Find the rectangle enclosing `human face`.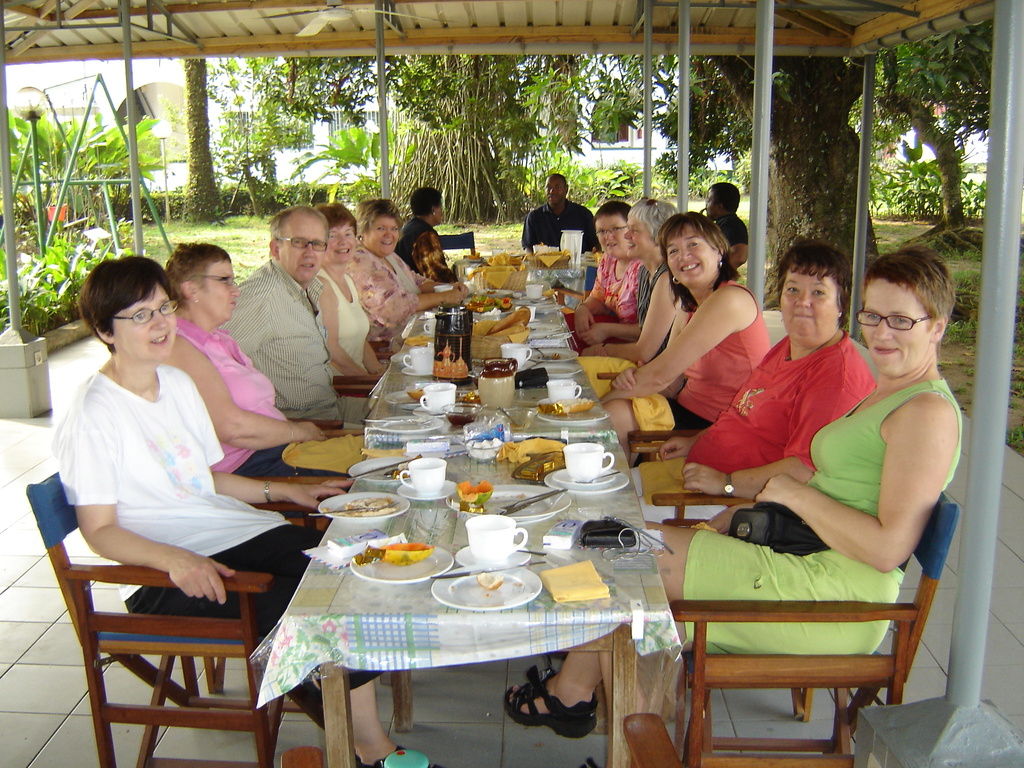
{"x1": 664, "y1": 220, "x2": 721, "y2": 282}.
